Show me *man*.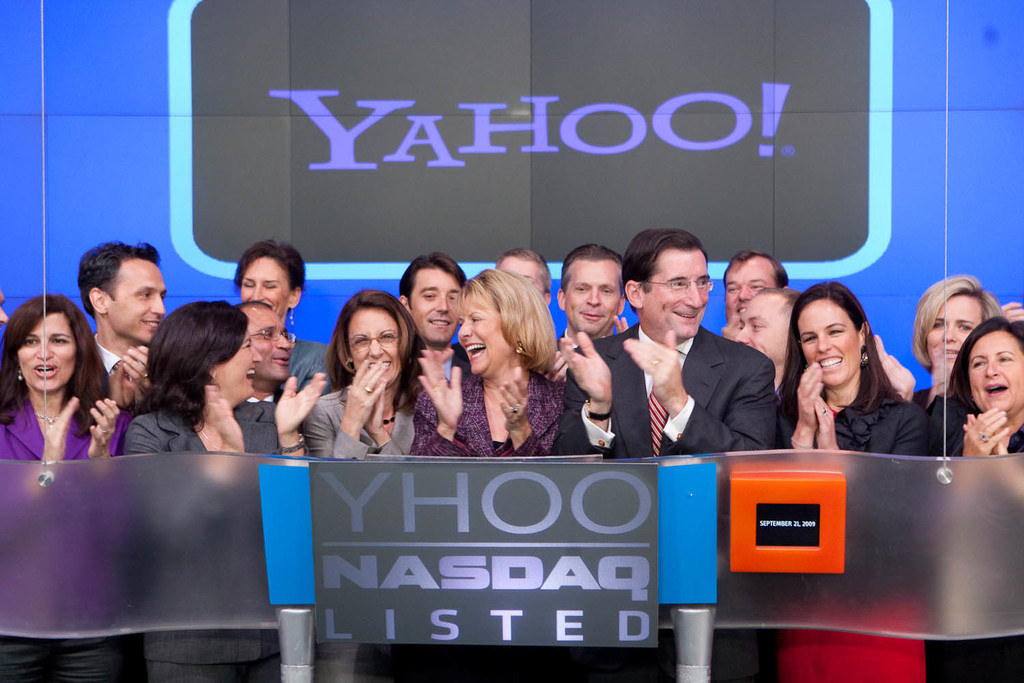
*man* is here: left=399, top=251, right=472, bottom=359.
